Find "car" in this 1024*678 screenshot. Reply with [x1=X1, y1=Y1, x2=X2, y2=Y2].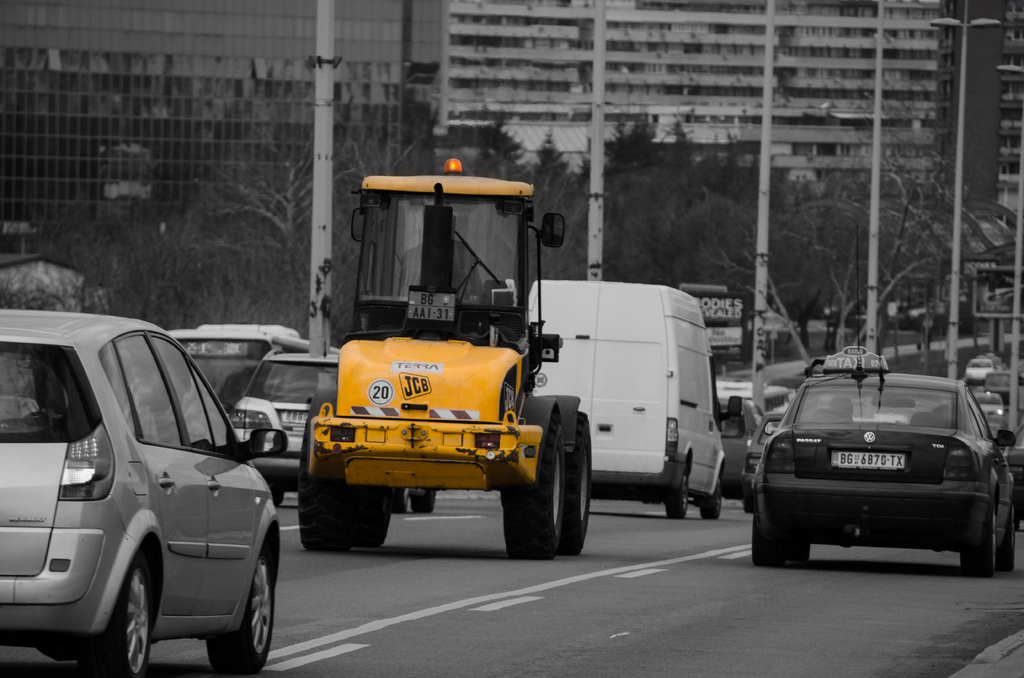
[x1=0, y1=309, x2=289, y2=677].
